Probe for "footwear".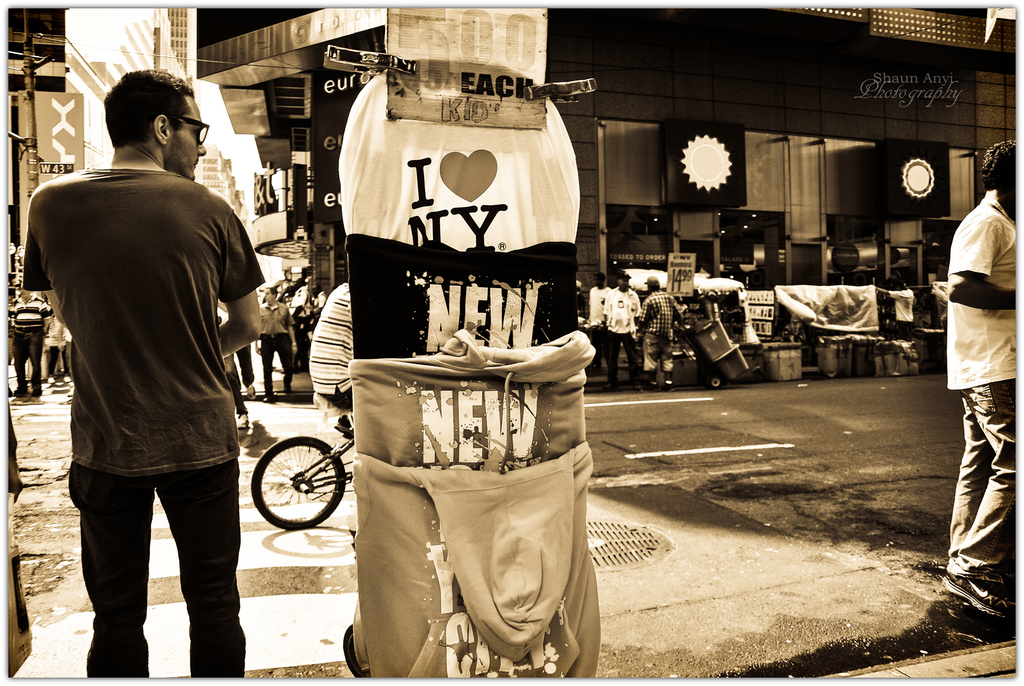
Probe result: box(943, 580, 1017, 616).
